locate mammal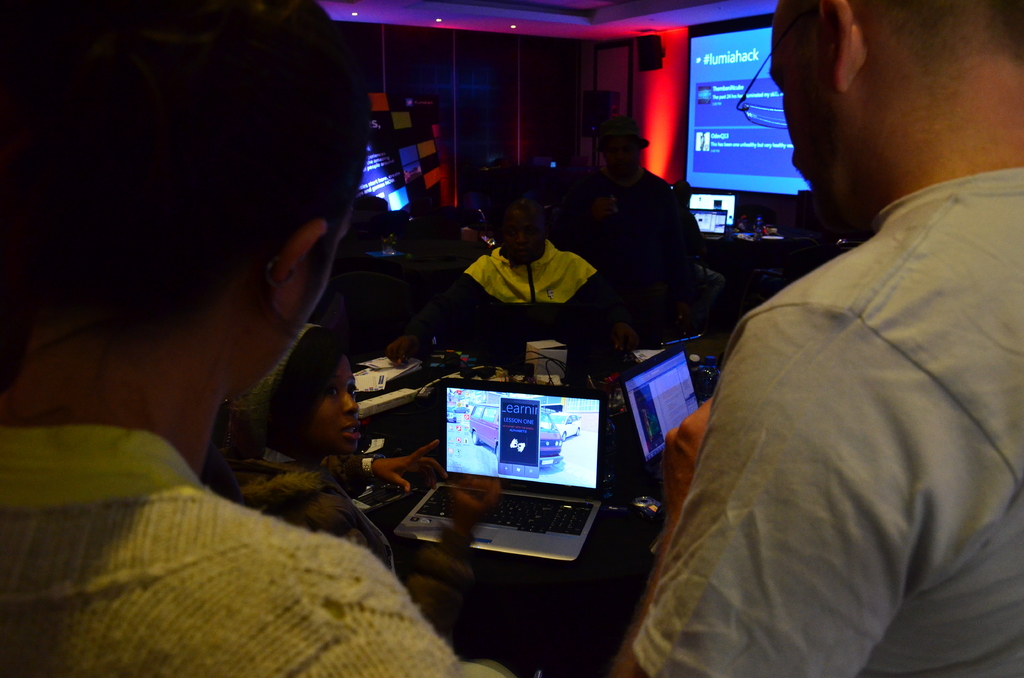
[0, 0, 465, 675]
